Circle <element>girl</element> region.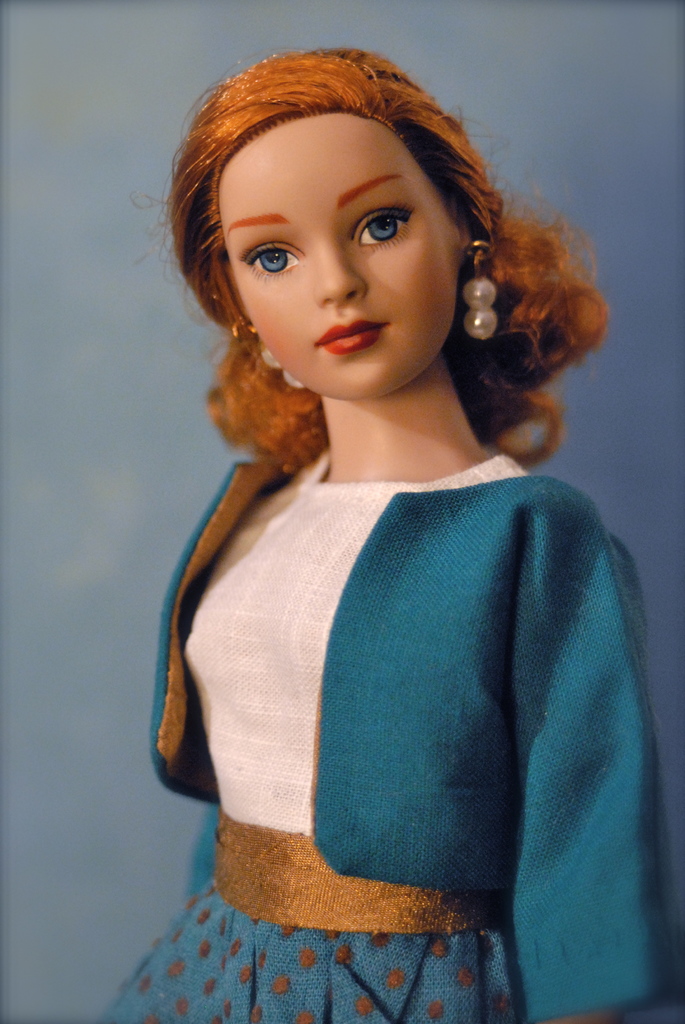
Region: x1=83, y1=31, x2=684, y2=1023.
